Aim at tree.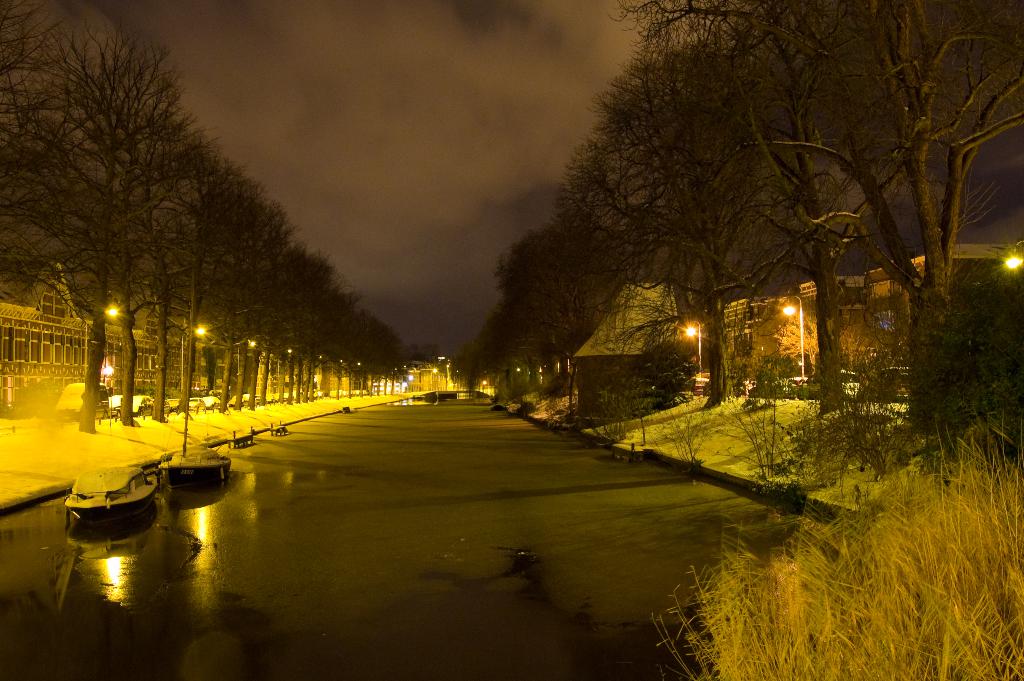
Aimed at (left=412, top=331, right=444, bottom=394).
